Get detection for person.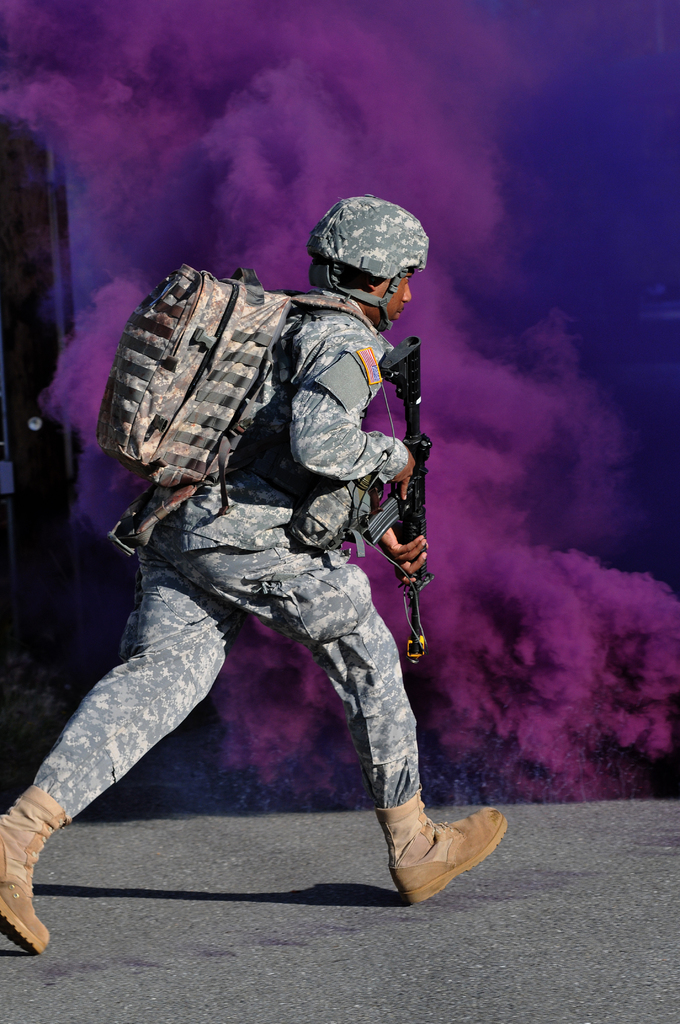
Detection: detection(40, 310, 441, 935).
